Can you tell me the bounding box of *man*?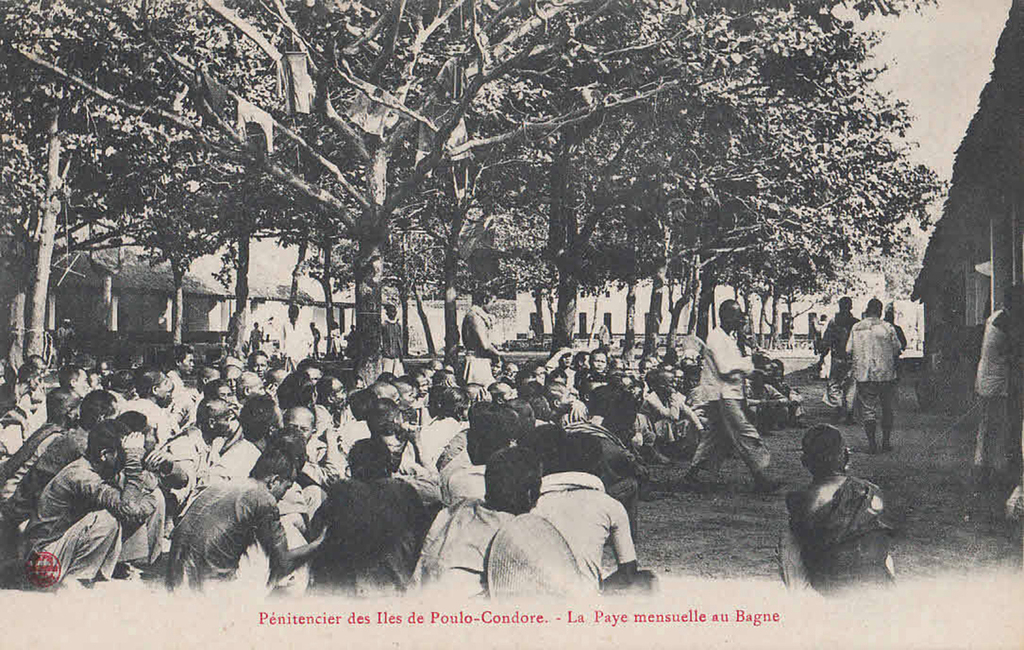
486, 350, 504, 379.
